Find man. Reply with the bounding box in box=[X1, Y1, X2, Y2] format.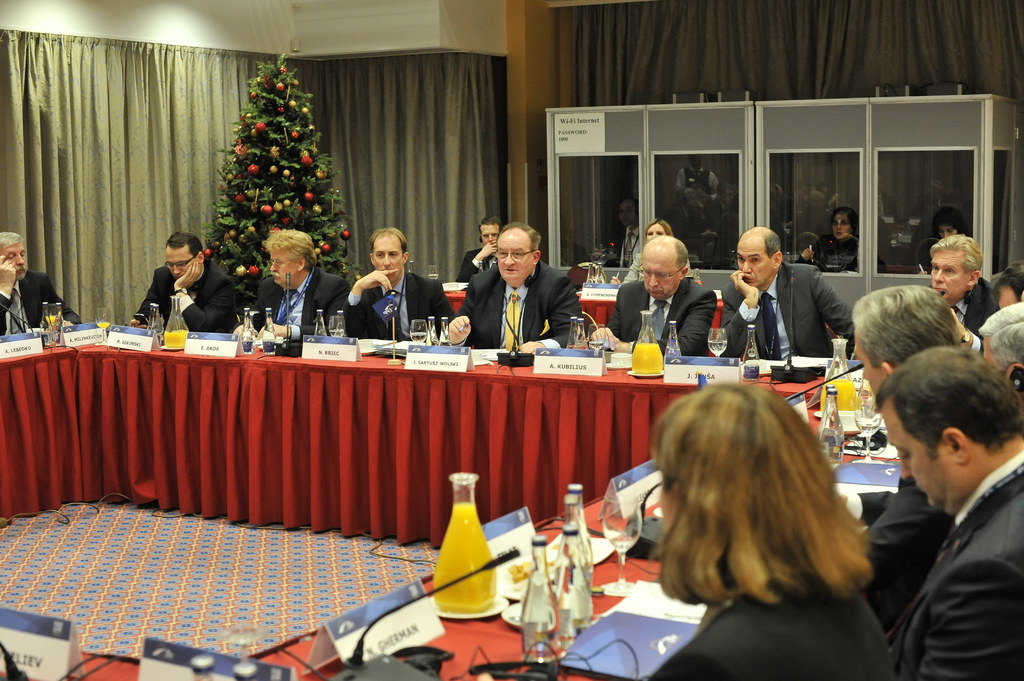
box=[252, 227, 349, 340].
